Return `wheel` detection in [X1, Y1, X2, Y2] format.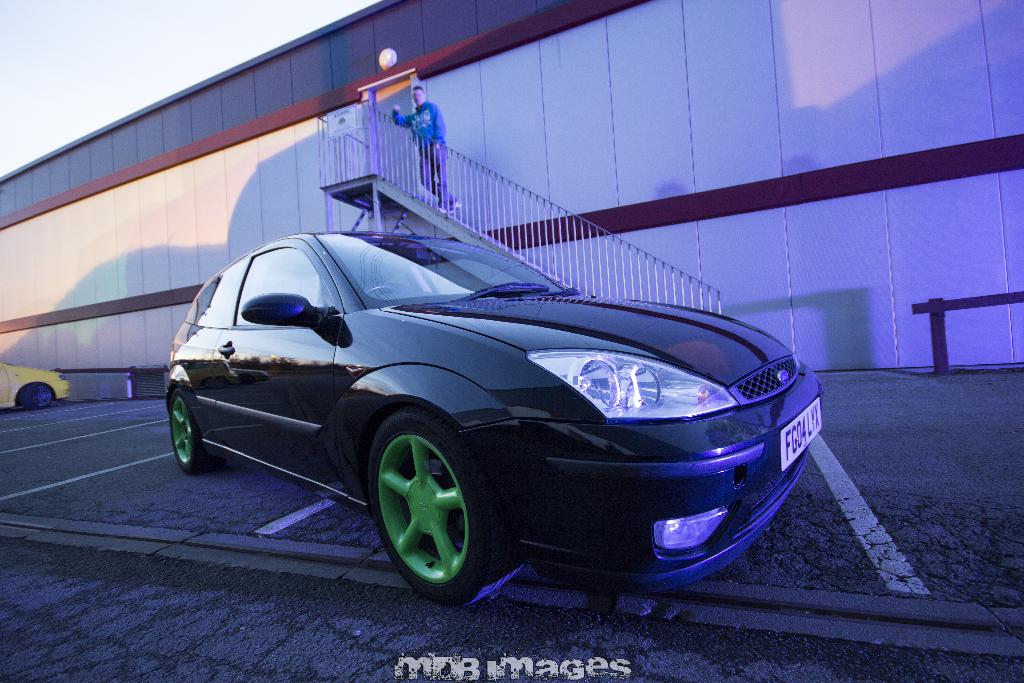
[358, 403, 496, 598].
